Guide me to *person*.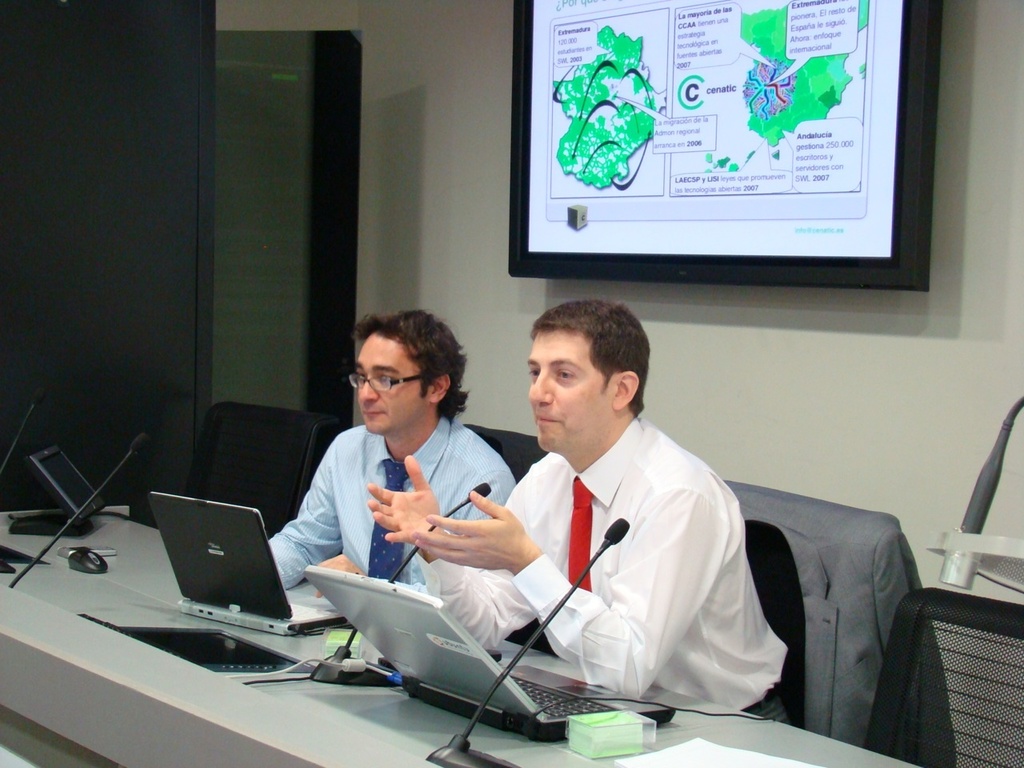
Guidance: (left=366, top=294, right=792, bottom=722).
